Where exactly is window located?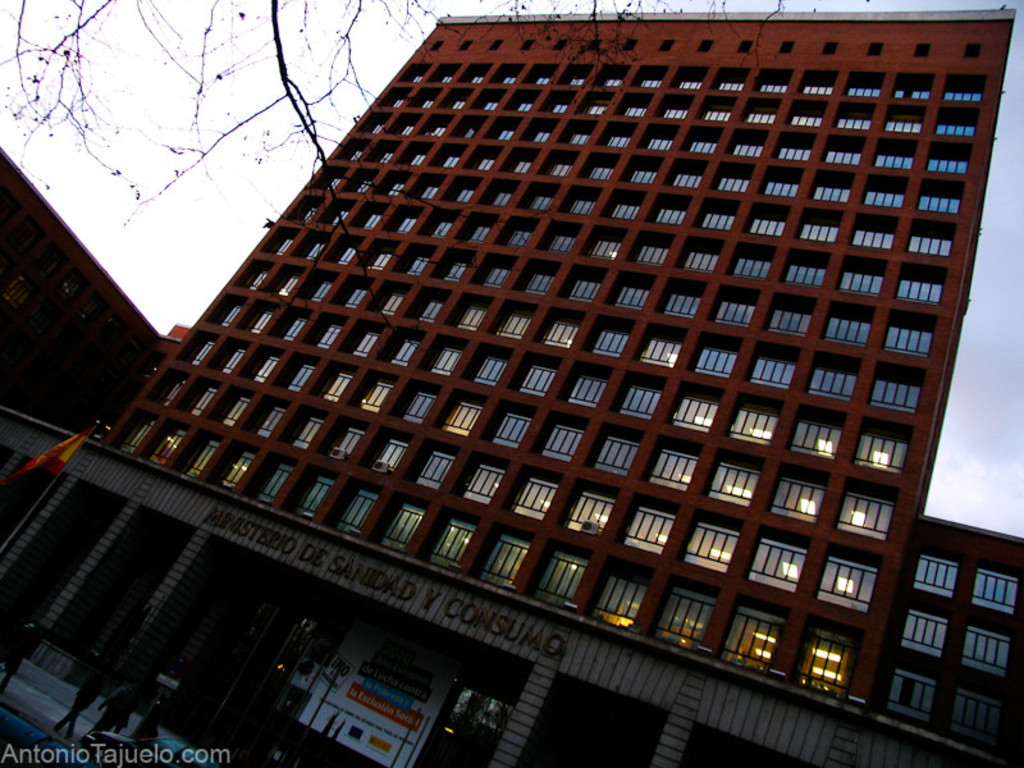
Its bounding box is box=[550, 163, 571, 177].
